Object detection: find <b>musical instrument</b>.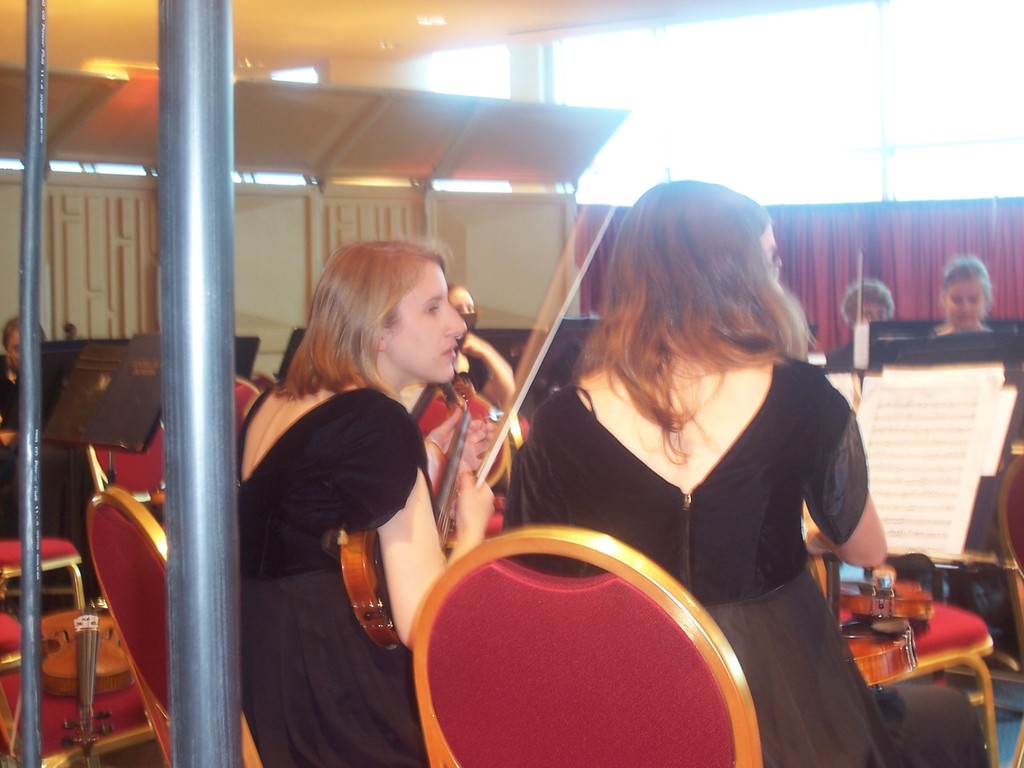
(x1=333, y1=193, x2=623, y2=657).
